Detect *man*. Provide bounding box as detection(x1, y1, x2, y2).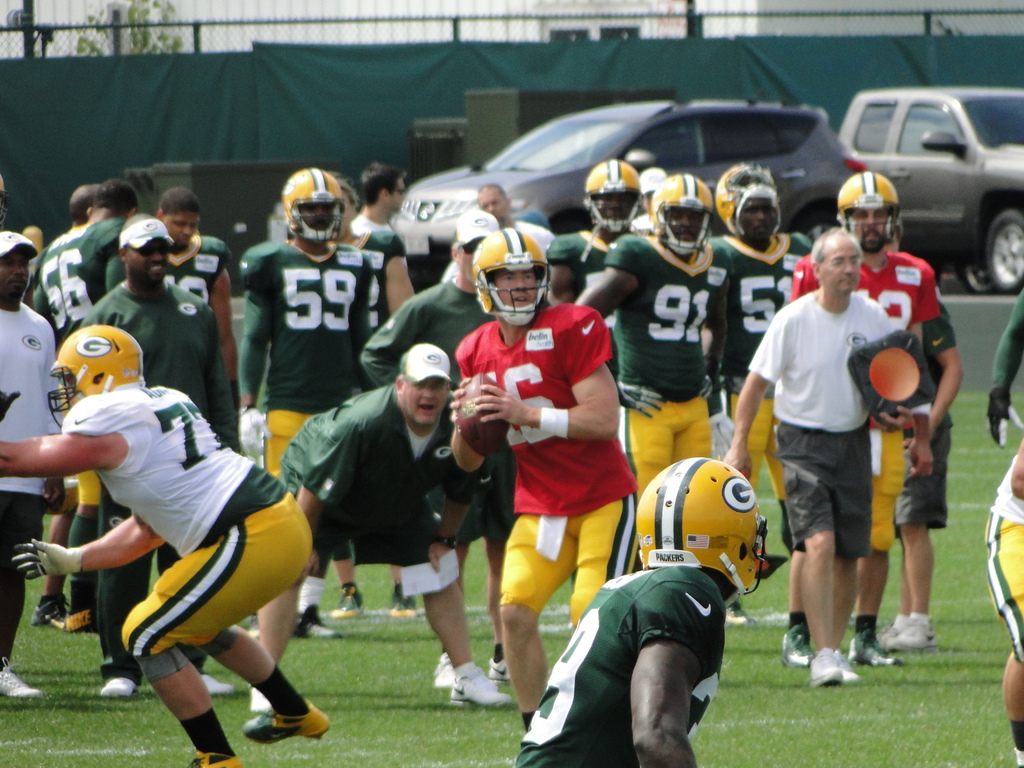
detection(65, 182, 103, 226).
